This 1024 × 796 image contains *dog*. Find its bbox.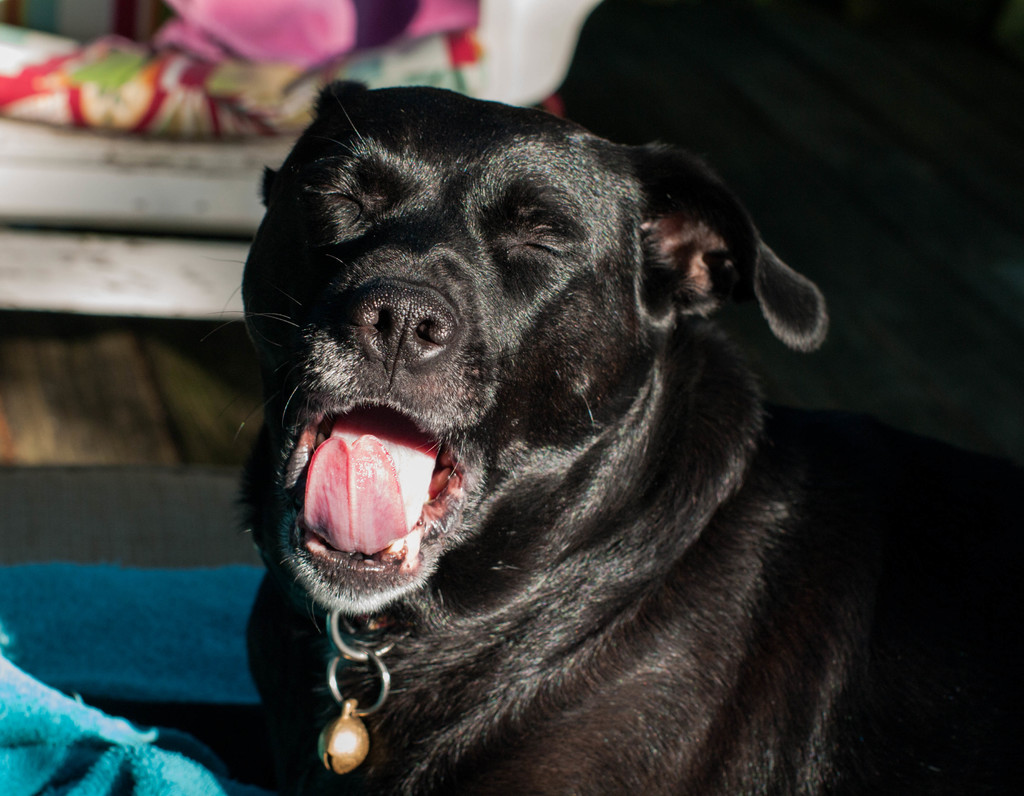
detection(202, 78, 1023, 795).
